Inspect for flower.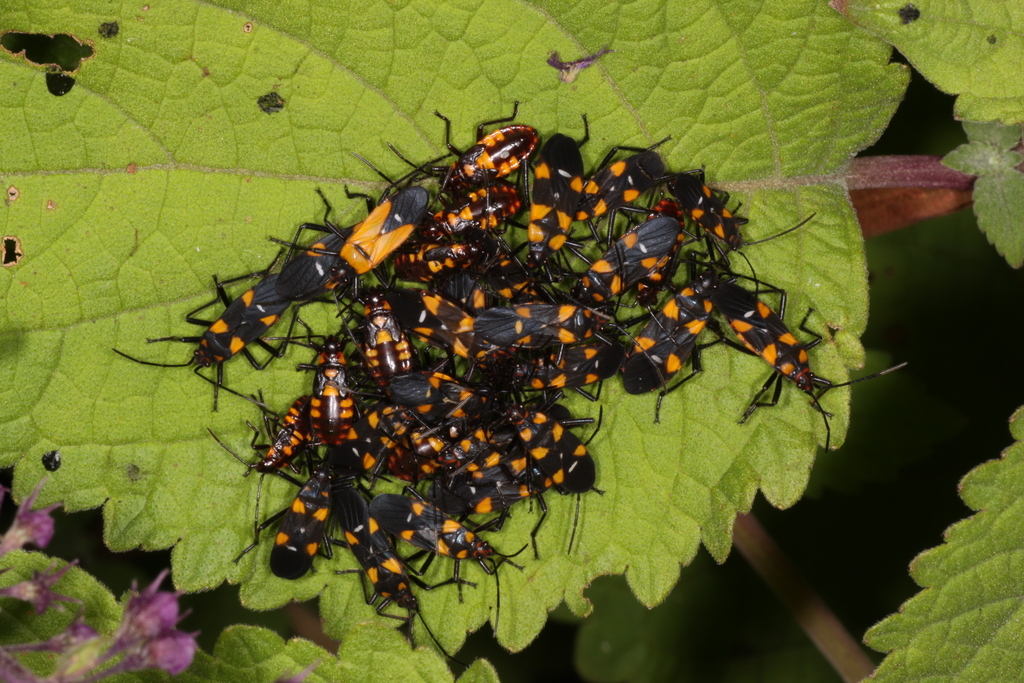
Inspection: {"x1": 0, "y1": 473, "x2": 69, "y2": 557}.
